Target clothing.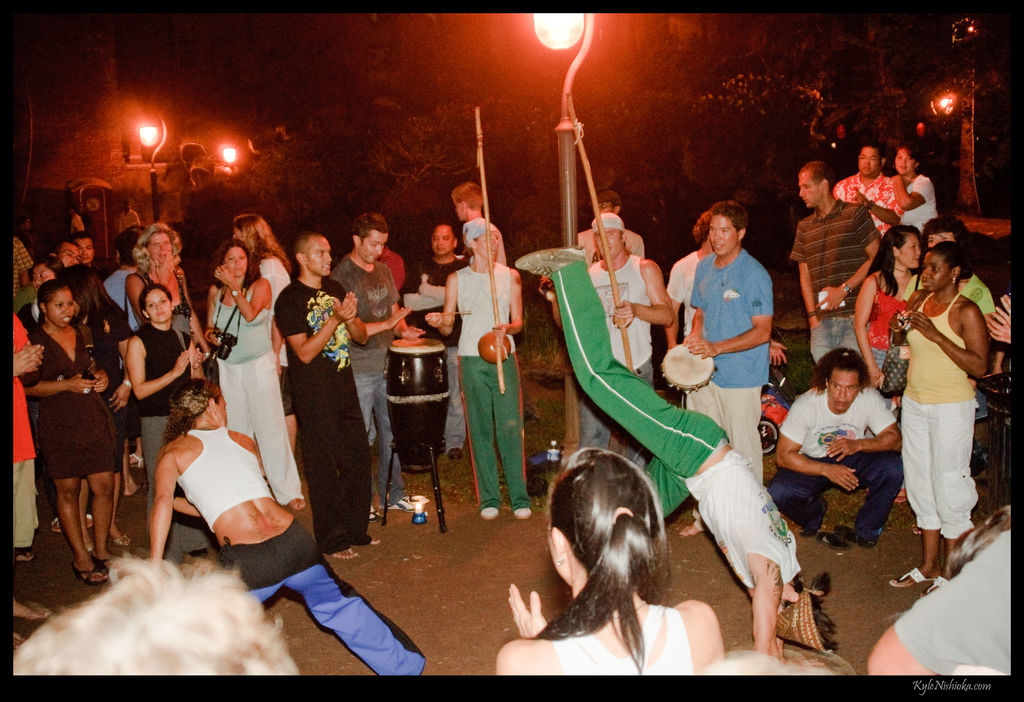
Target region: x1=665 y1=247 x2=699 y2=337.
